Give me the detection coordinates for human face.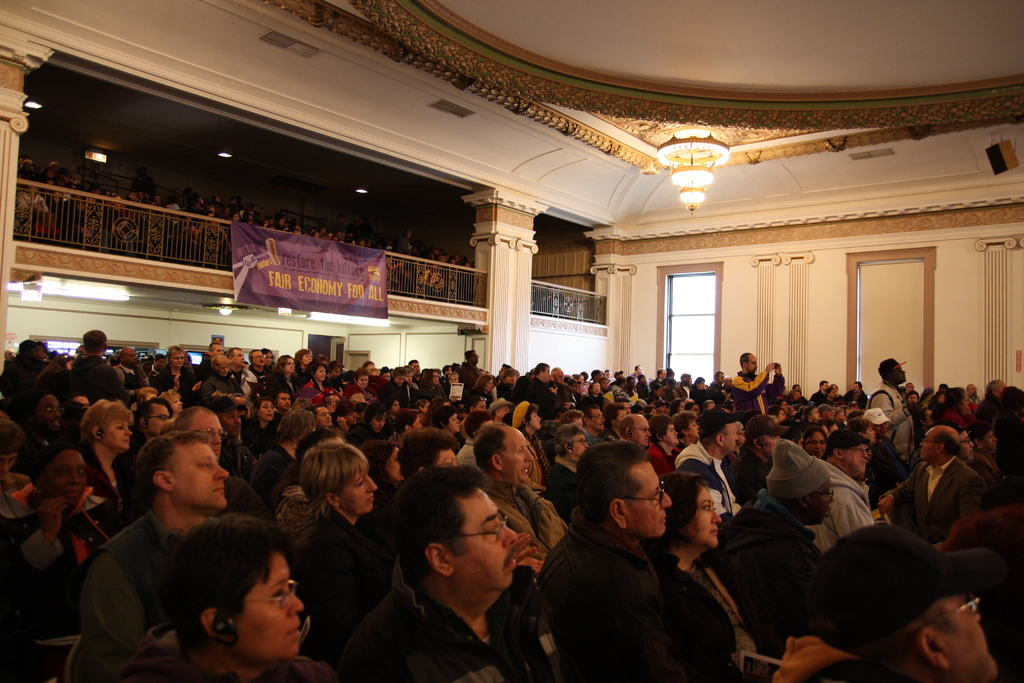
634/416/653/444.
